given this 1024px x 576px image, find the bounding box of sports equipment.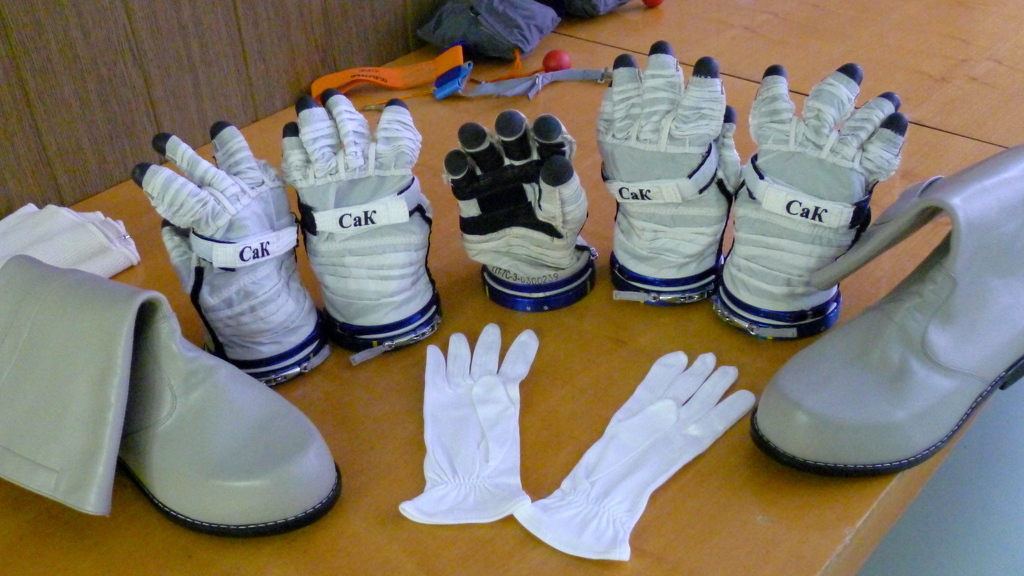
crop(282, 85, 444, 366).
